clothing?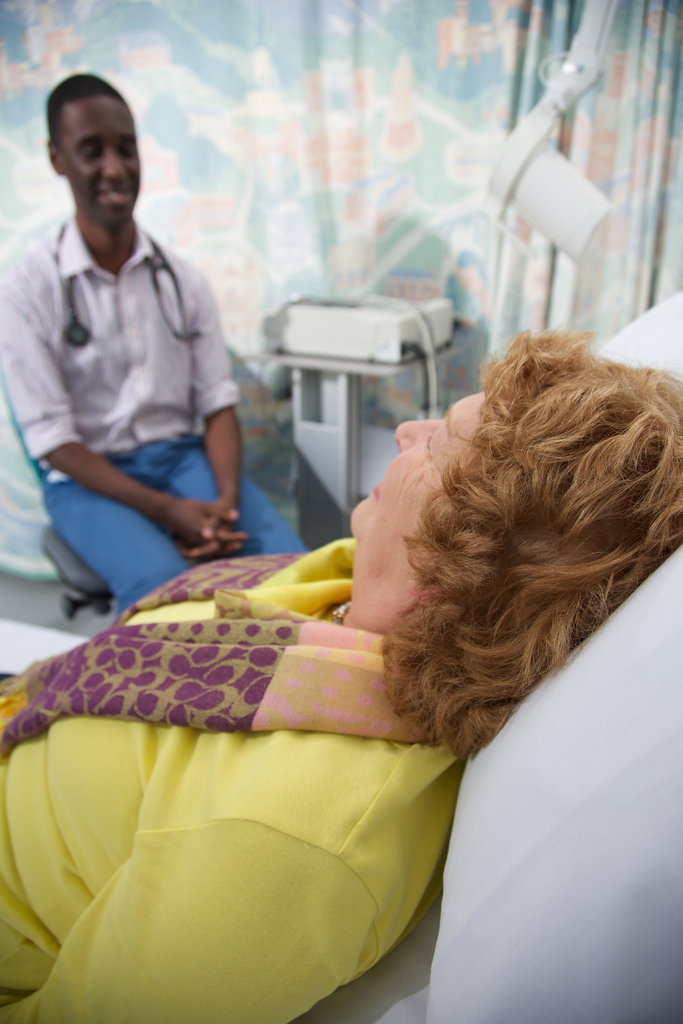
{"left": 0, "top": 212, "right": 314, "bottom": 620}
